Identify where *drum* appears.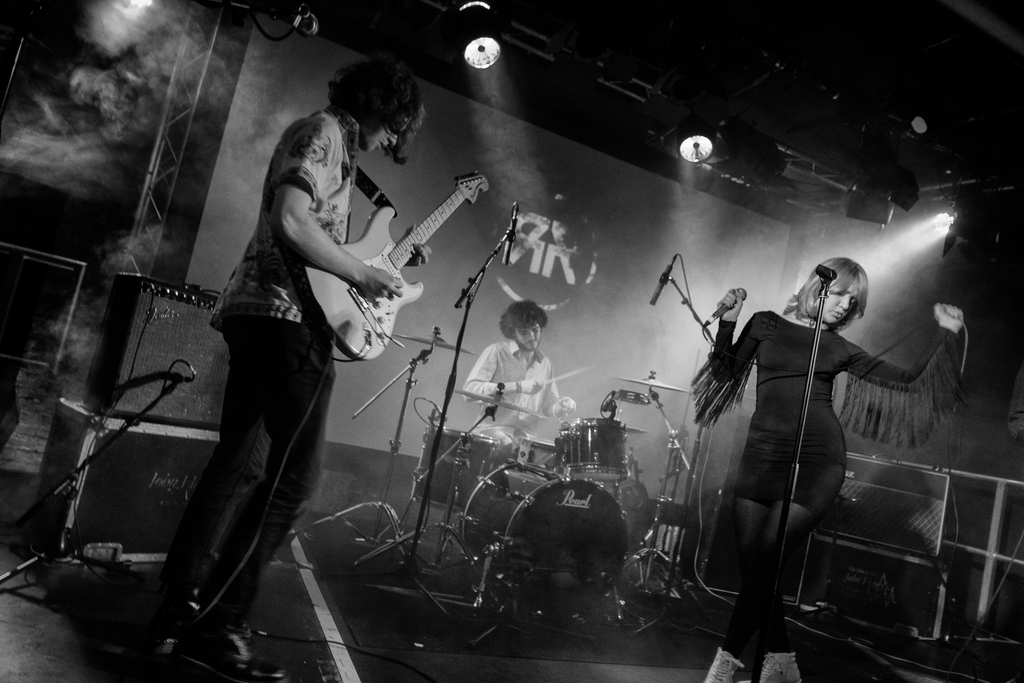
Appears at [412,424,500,513].
